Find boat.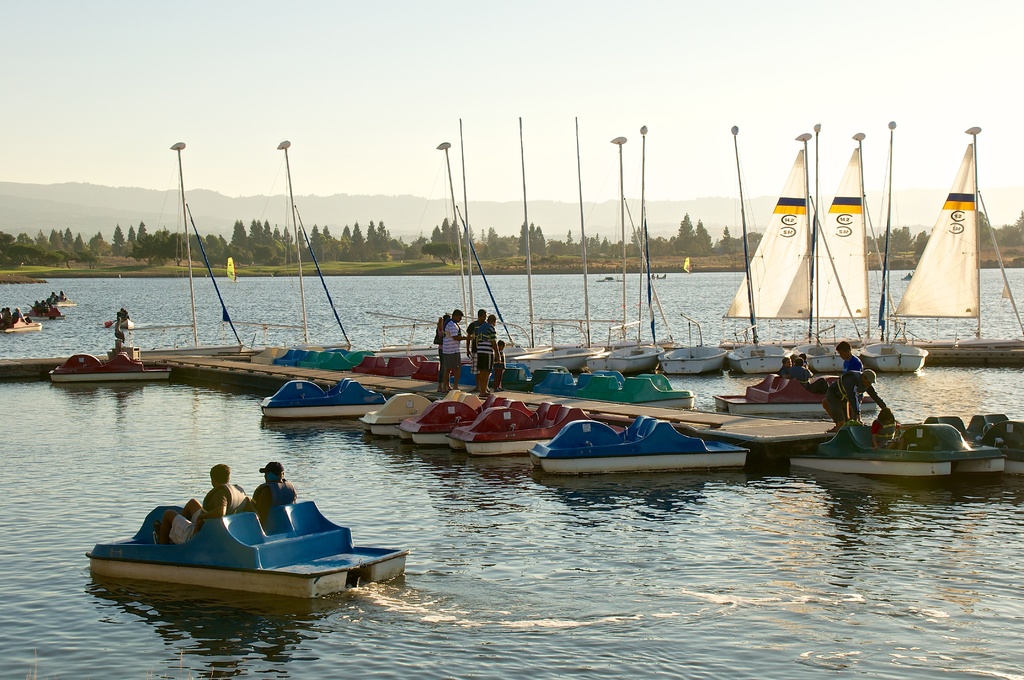
locate(83, 497, 409, 602).
